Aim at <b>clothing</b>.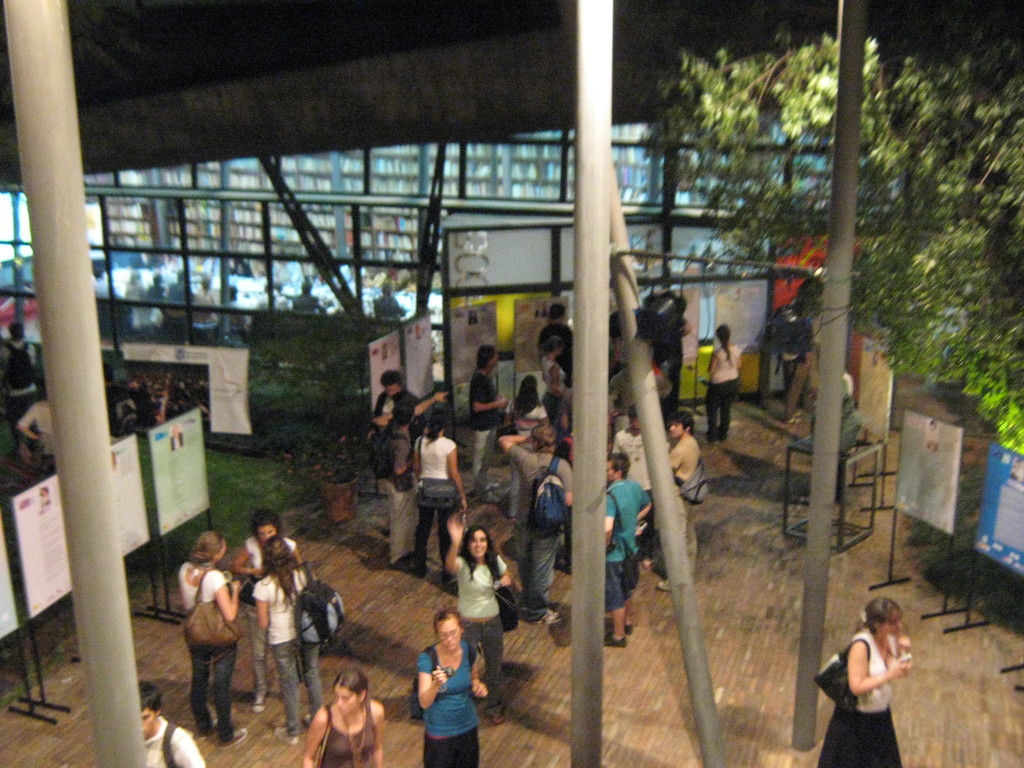
Aimed at <region>541, 360, 568, 397</region>.
